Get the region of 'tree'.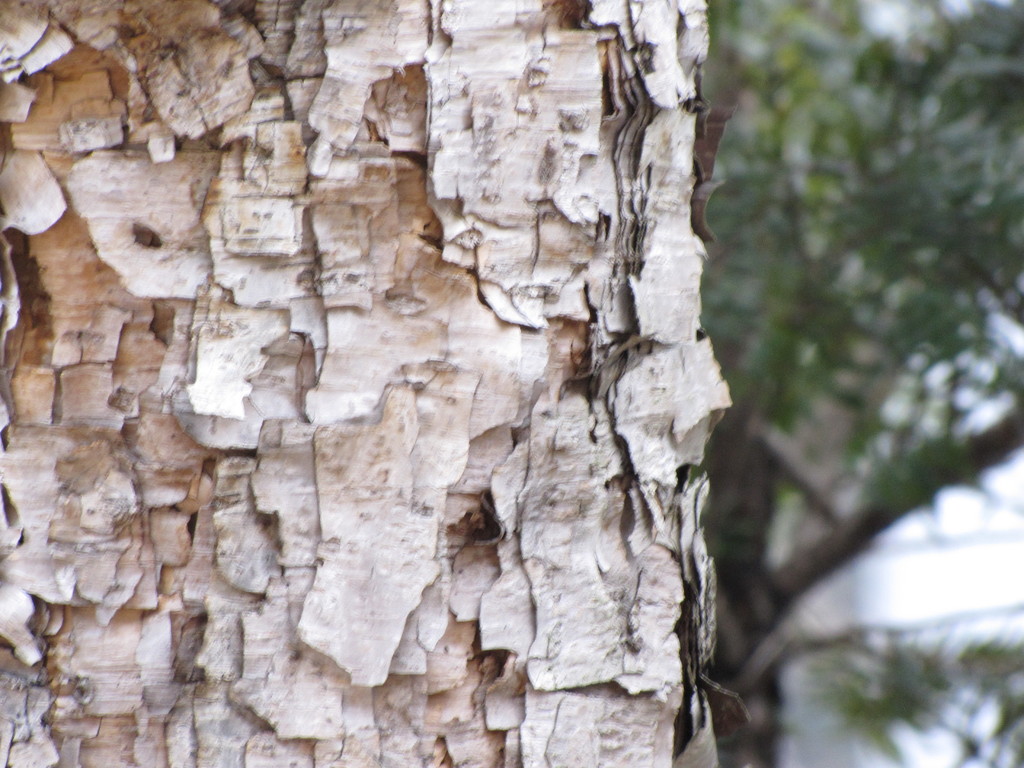
crop(0, 0, 751, 767).
